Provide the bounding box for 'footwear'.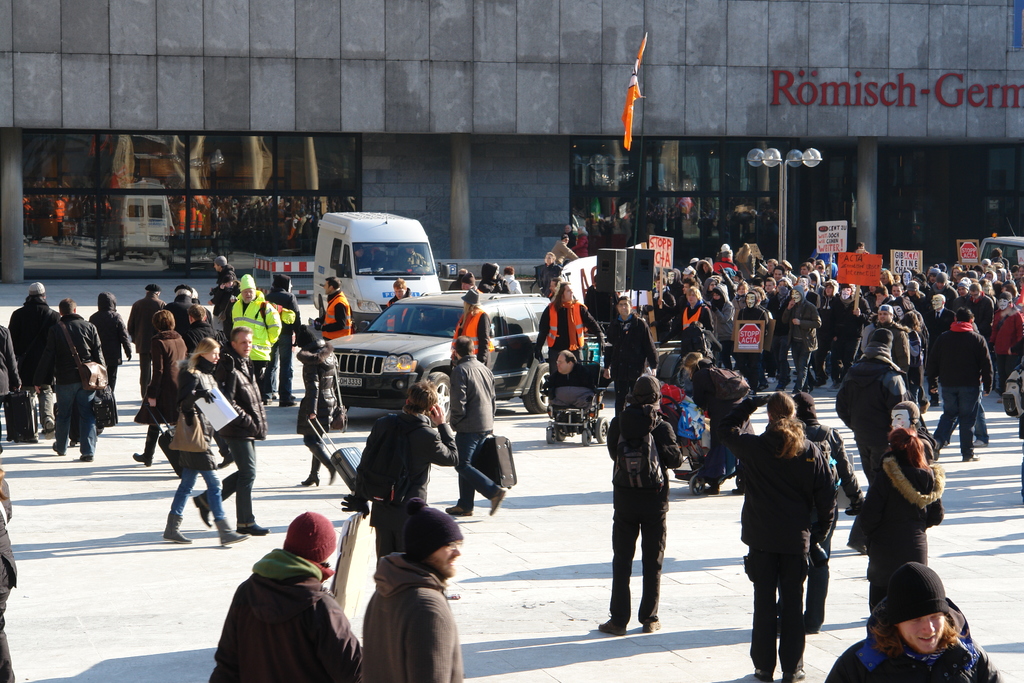
765, 375, 780, 383.
